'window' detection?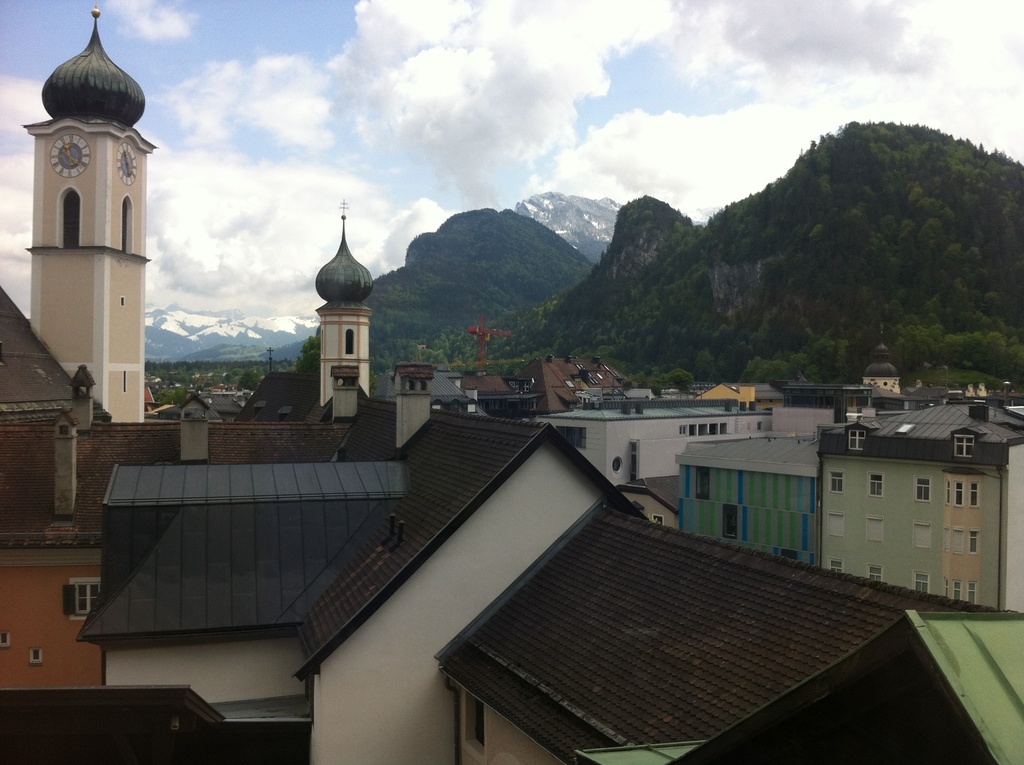
crop(911, 570, 931, 588)
